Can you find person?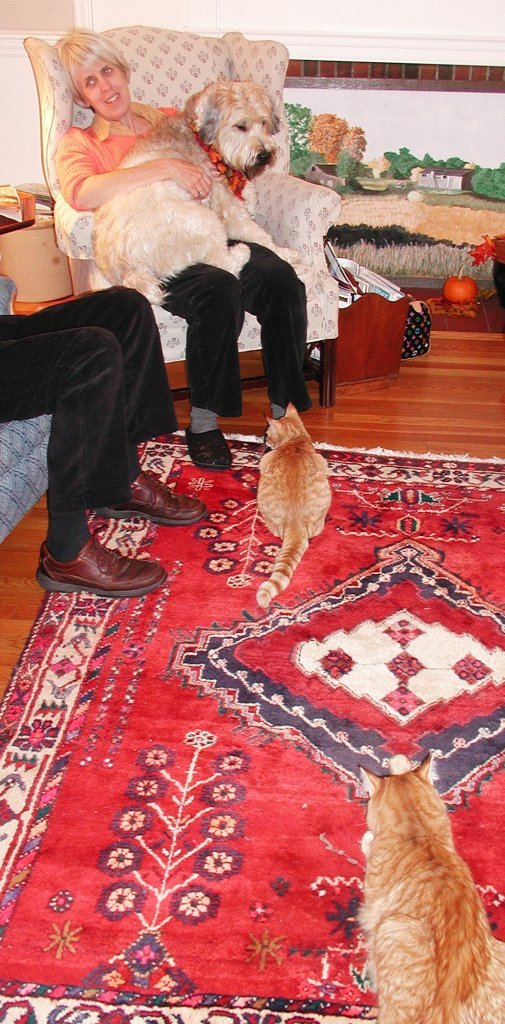
Yes, bounding box: BBox(54, 25, 313, 469).
